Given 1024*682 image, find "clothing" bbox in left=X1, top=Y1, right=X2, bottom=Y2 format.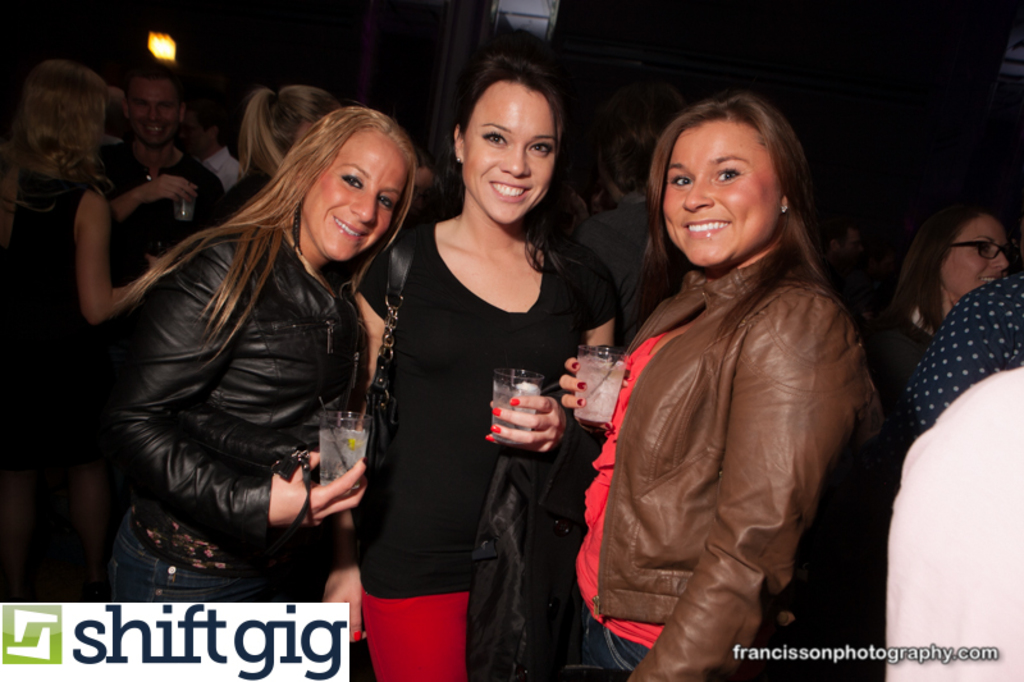
left=374, top=225, right=609, bottom=676.
